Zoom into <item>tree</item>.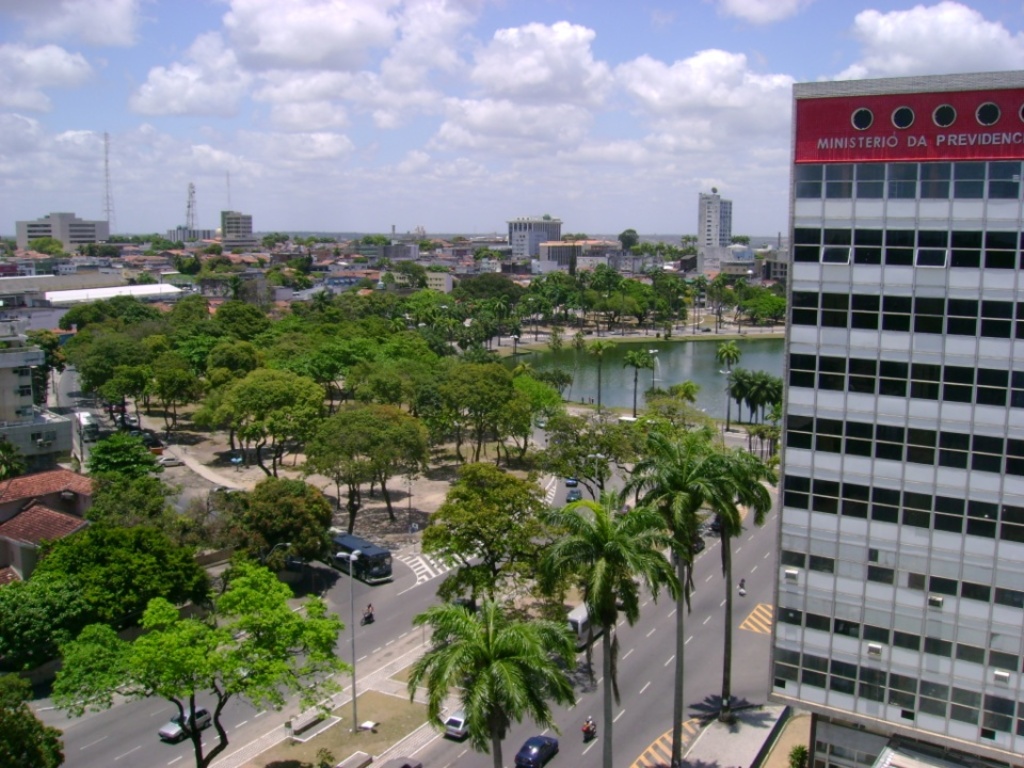
Zoom target: [x1=490, y1=295, x2=511, y2=342].
